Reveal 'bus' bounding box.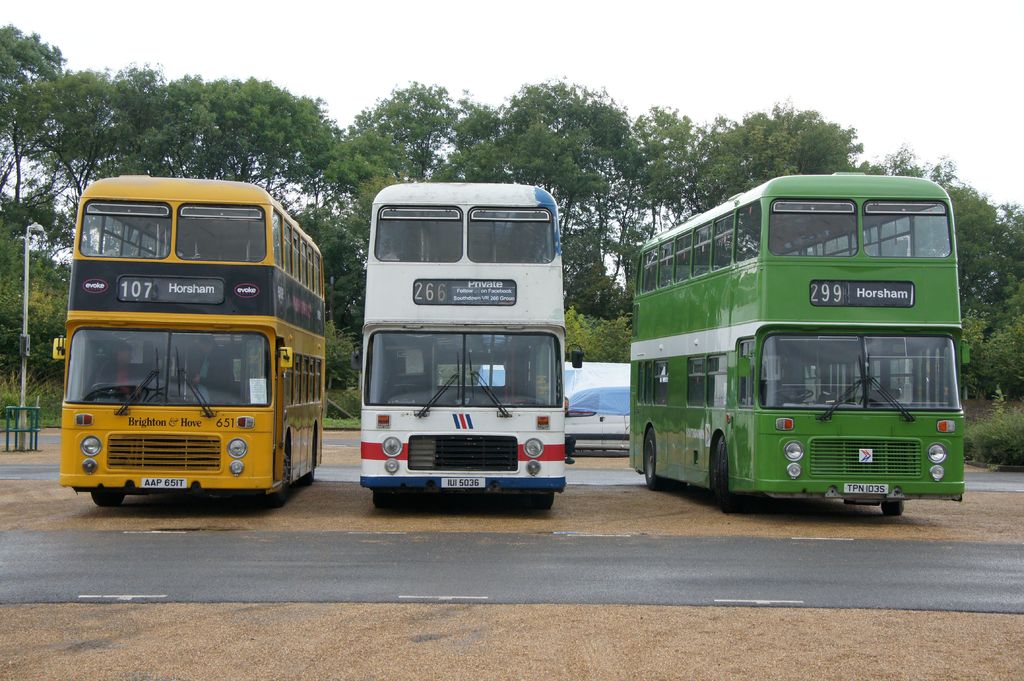
Revealed: pyautogui.locateOnScreen(351, 181, 584, 512).
